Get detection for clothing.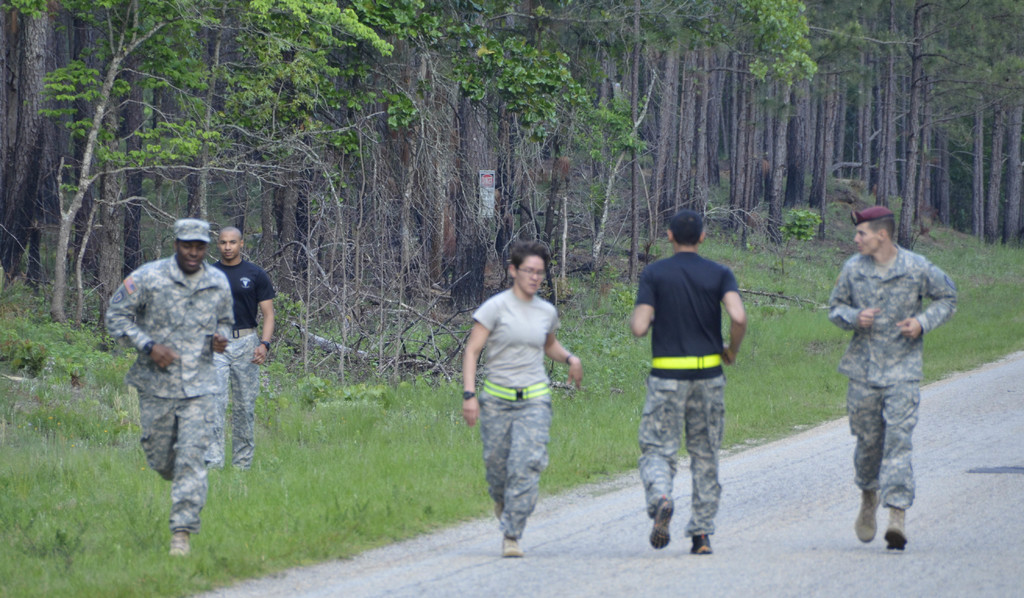
Detection: (left=105, top=254, right=234, bottom=538).
